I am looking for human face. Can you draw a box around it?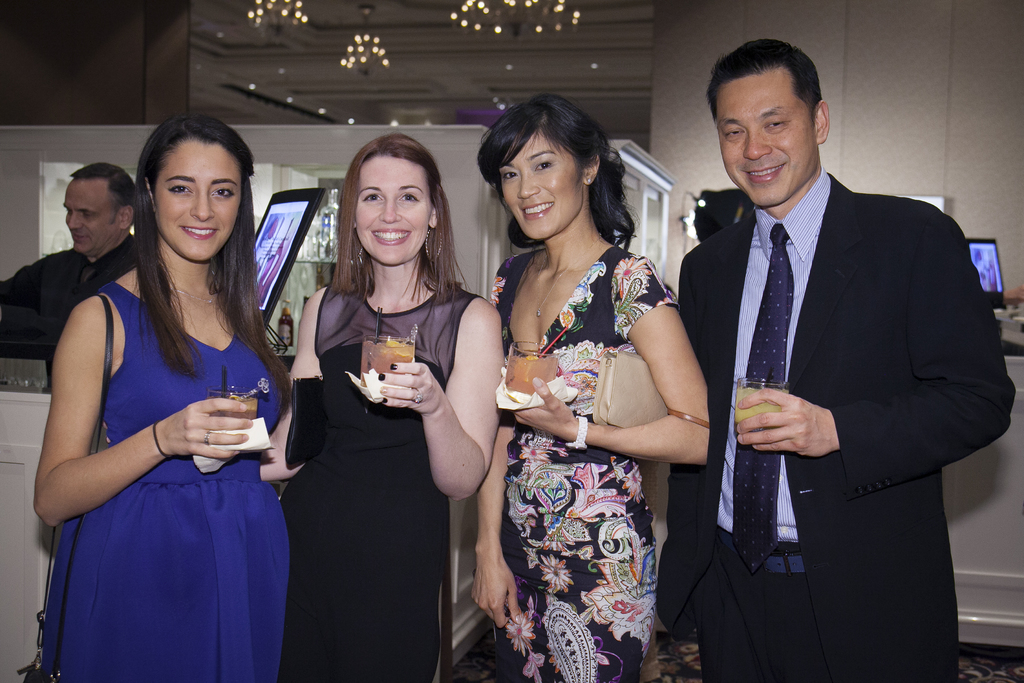
Sure, the bounding box is left=354, top=147, right=438, bottom=262.
